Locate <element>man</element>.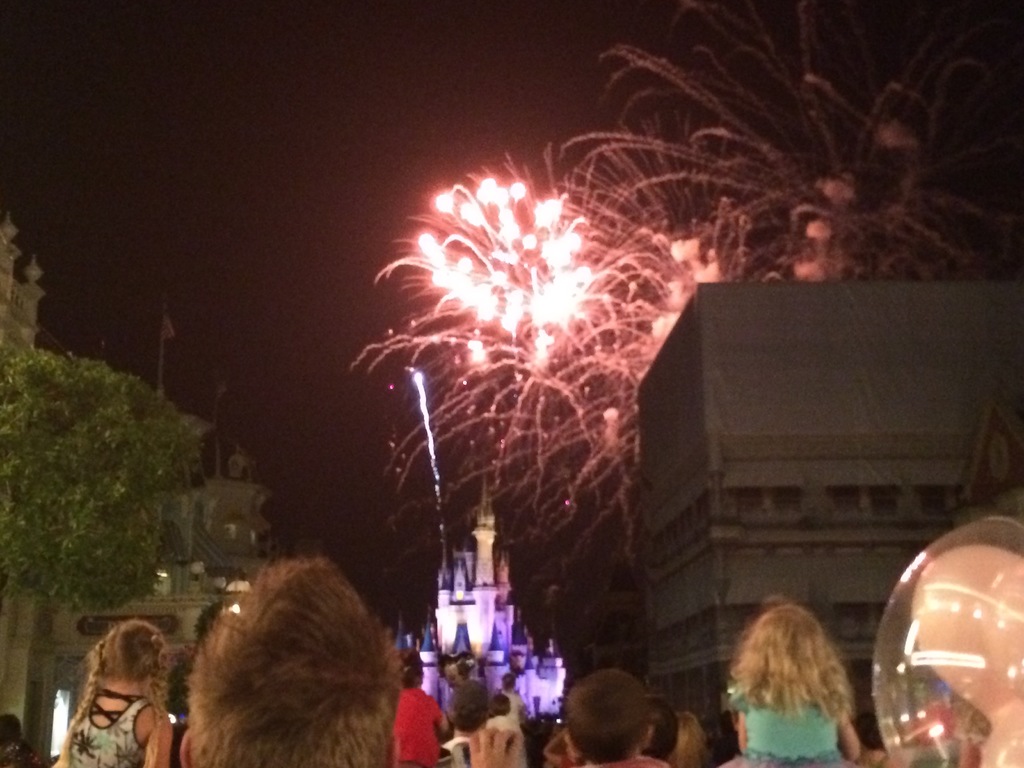
Bounding box: l=427, t=679, r=493, b=762.
